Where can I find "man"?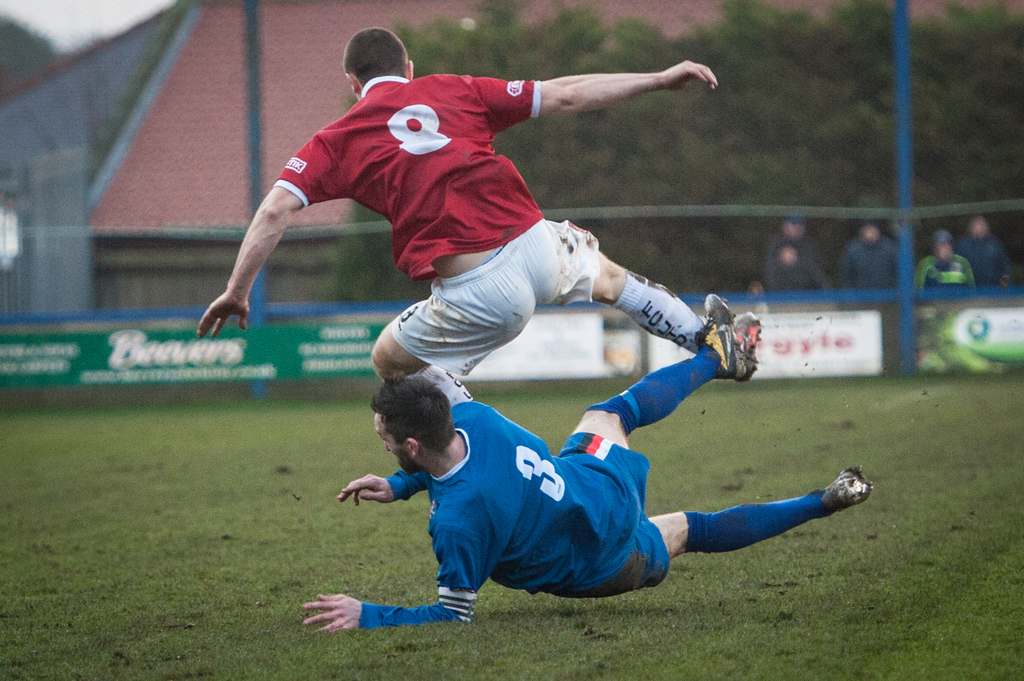
You can find it at [left=758, top=215, right=834, bottom=292].
